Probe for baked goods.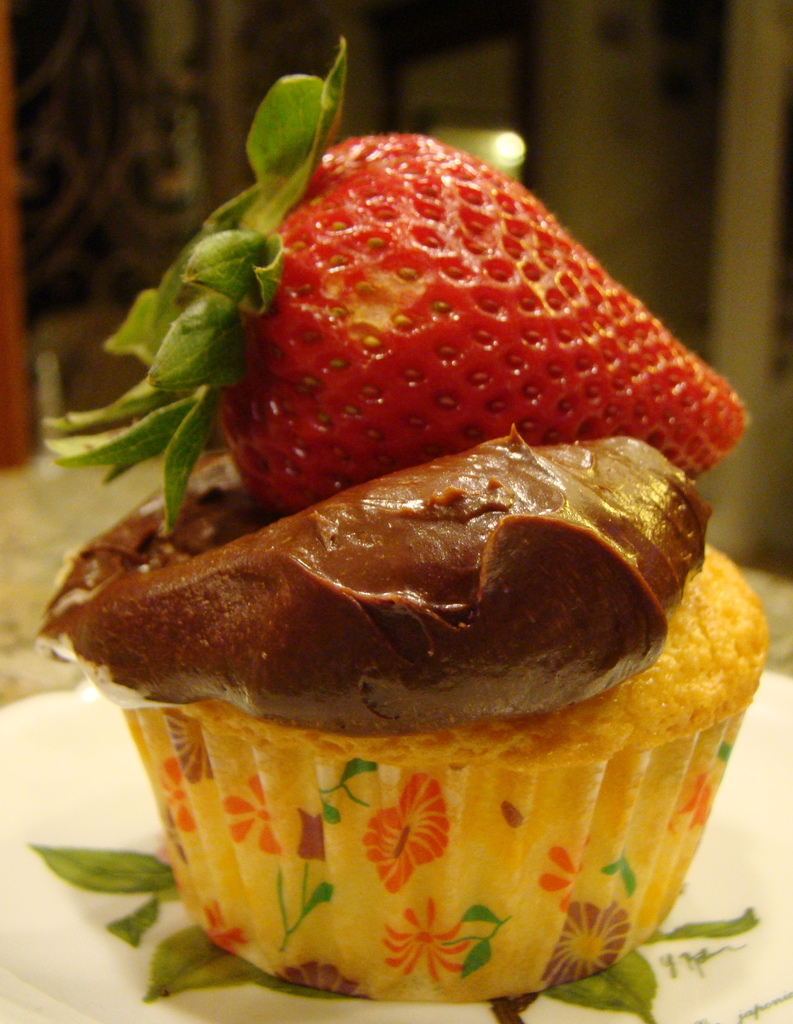
Probe result: 66 339 788 975.
